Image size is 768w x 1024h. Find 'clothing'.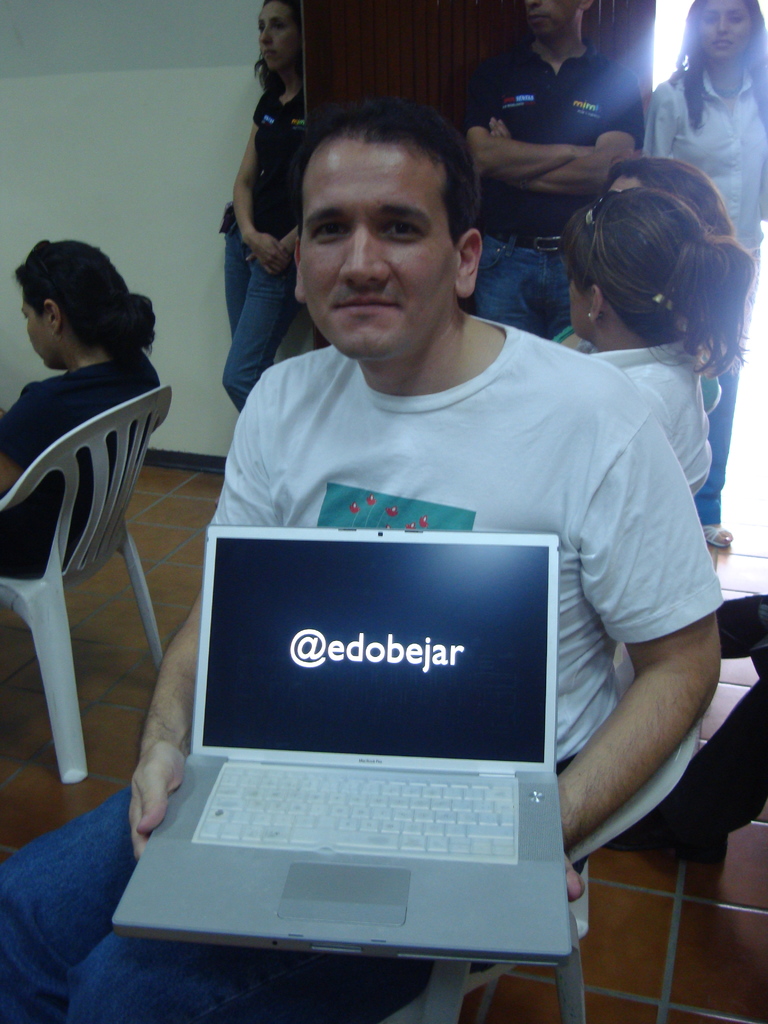
<box>556,340,711,502</box>.
